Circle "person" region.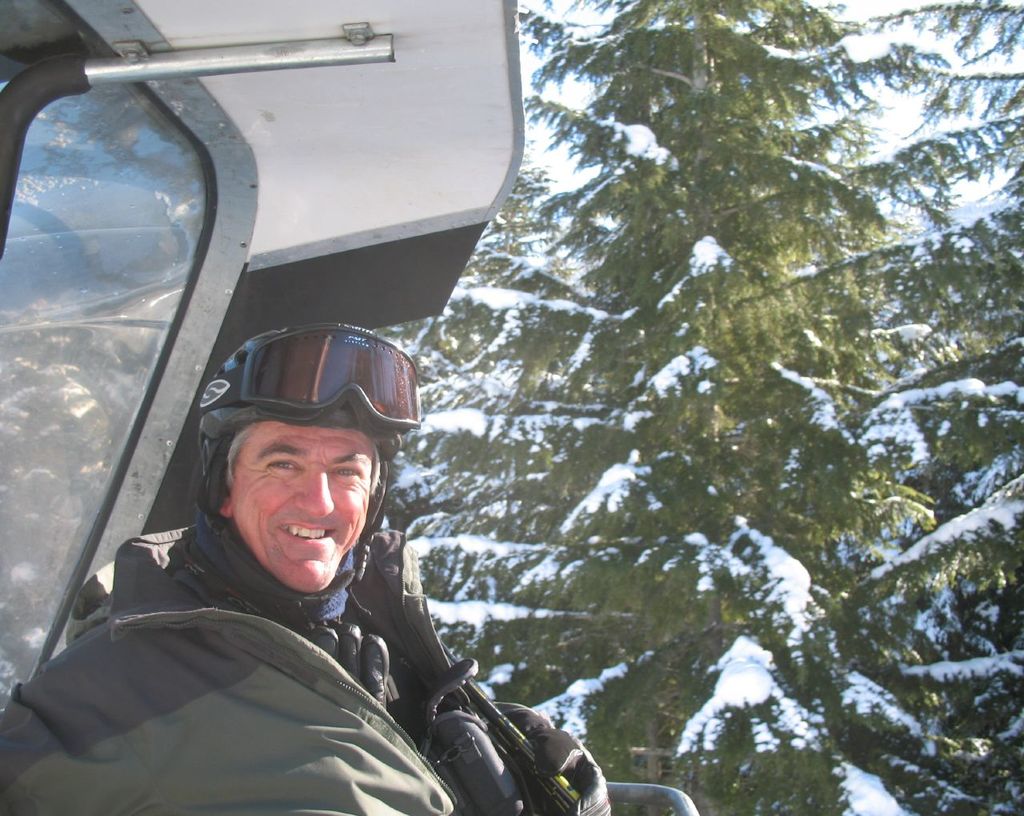
Region: pyautogui.locateOnScreen(0, 320, 614, 815).
